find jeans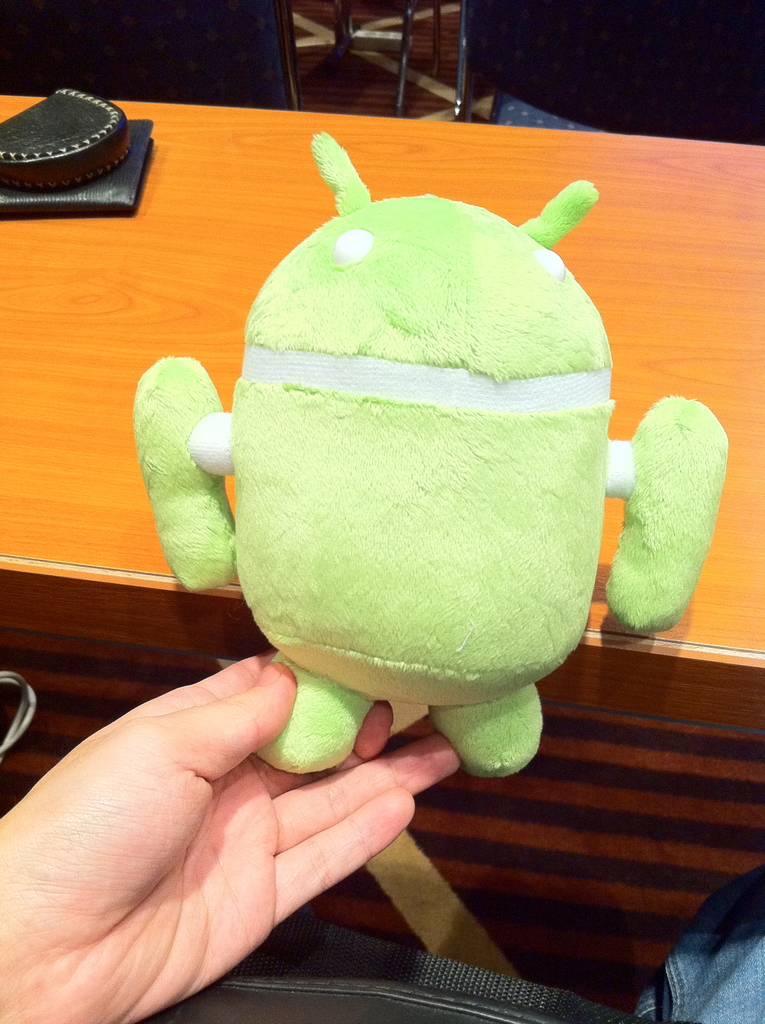
select_region(633, 862, 764, 1020)
